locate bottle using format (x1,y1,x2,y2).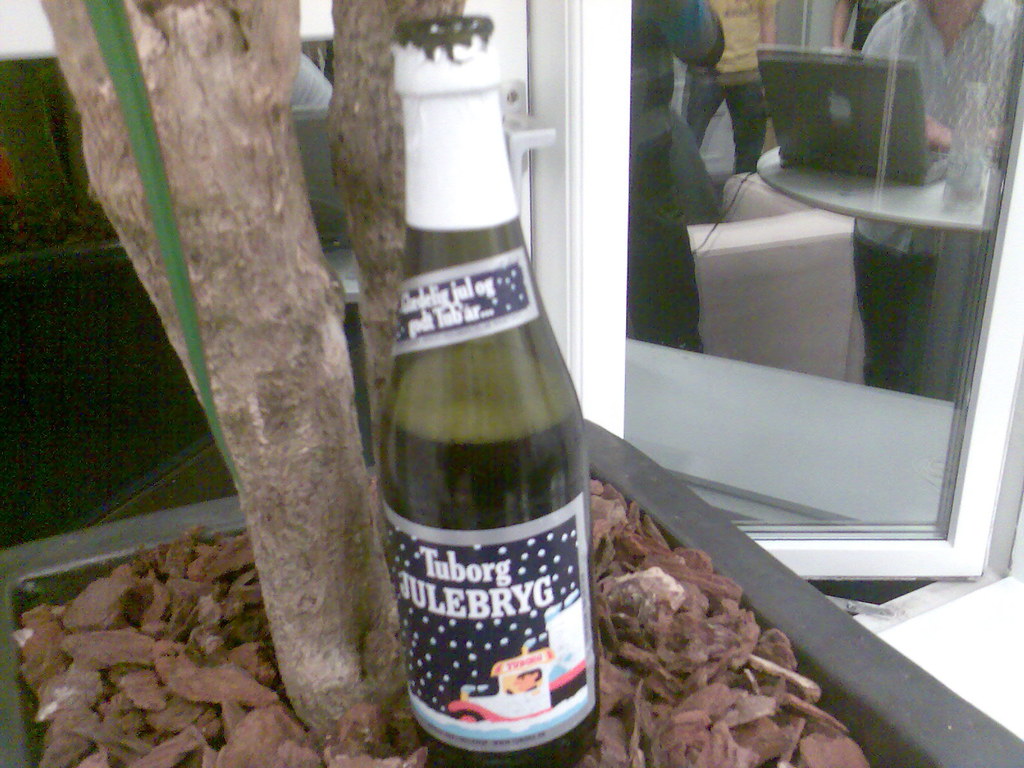
(369,93,601,767).
